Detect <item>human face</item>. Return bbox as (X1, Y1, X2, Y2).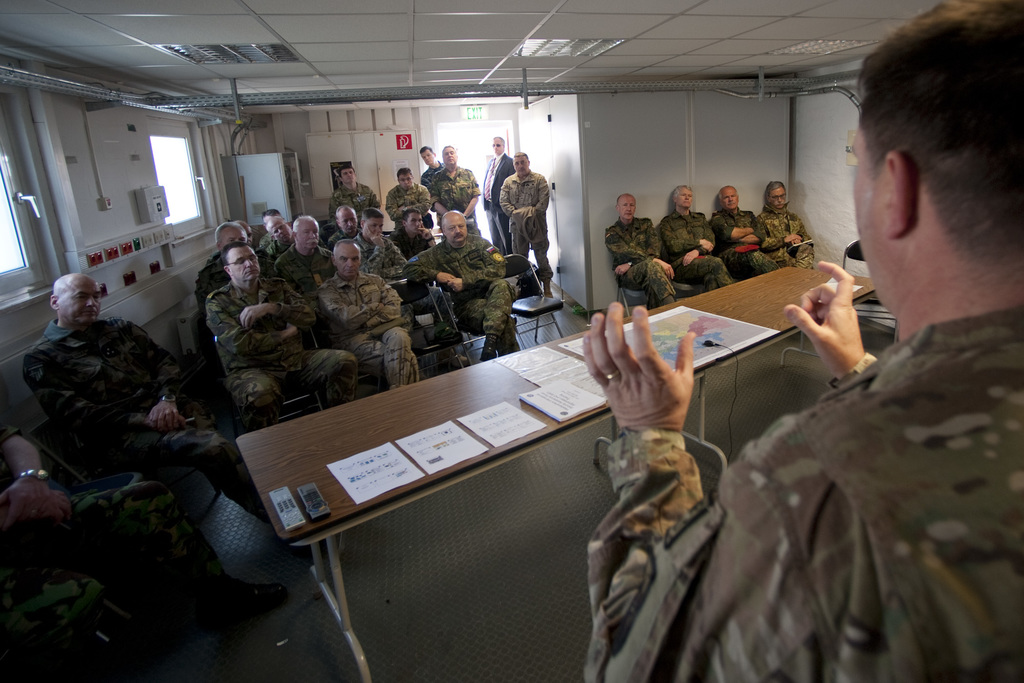
(67, 280, 101, 324).
